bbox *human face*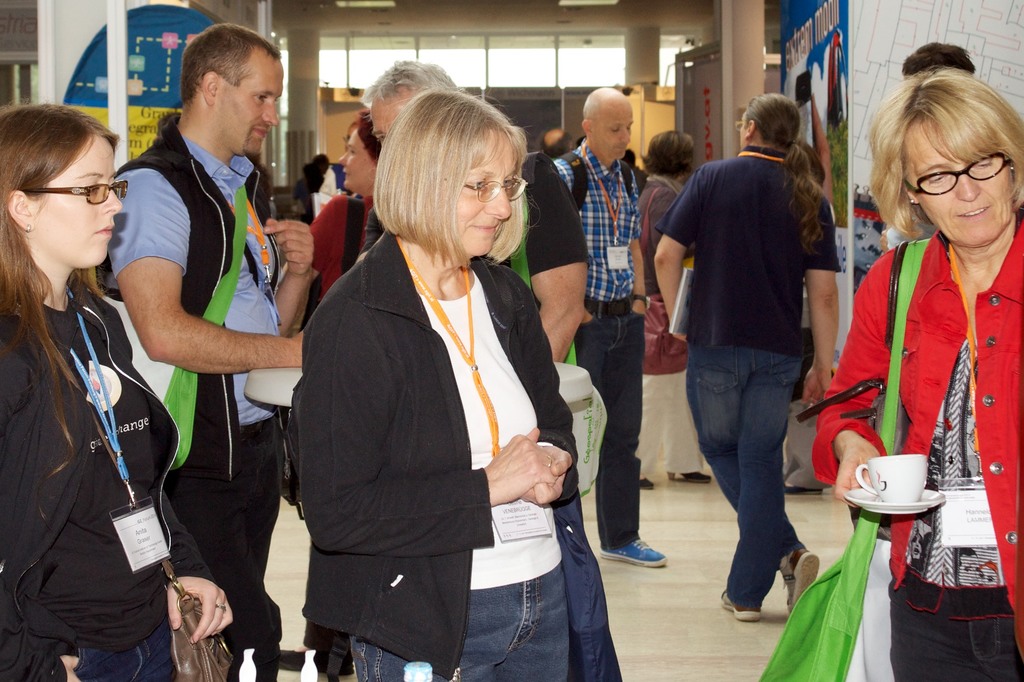
[x1=454, y1=131, x2=515, y2=258]
